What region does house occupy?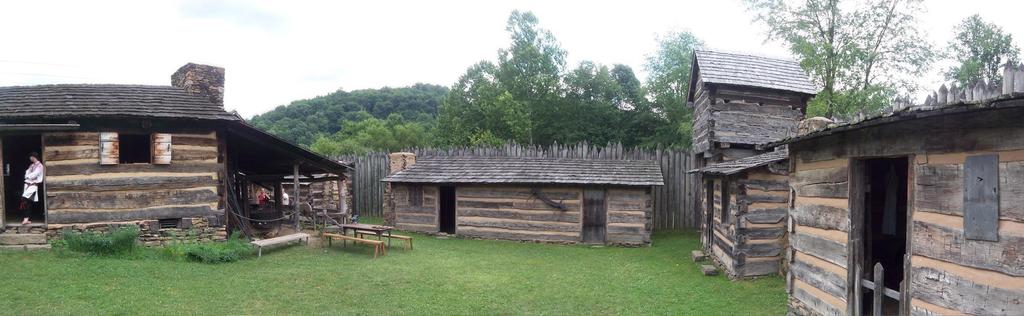
{"x1": 0, "y1": 62, "x2": 354, "y2": 247}.
